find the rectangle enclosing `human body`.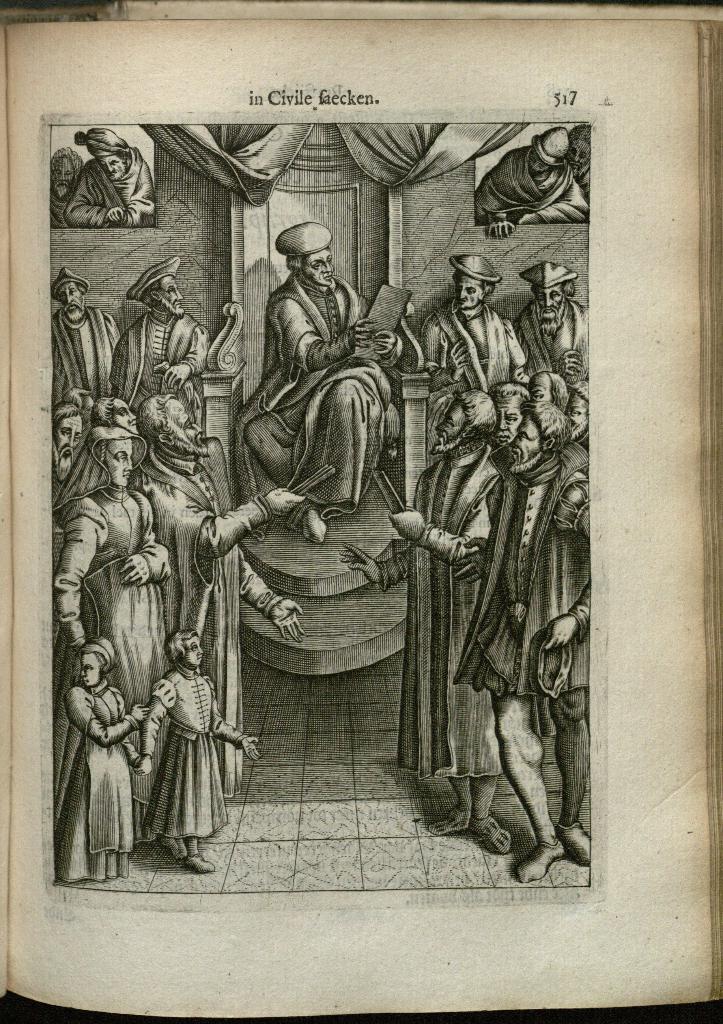
<region>235, 270, 398, 540</region>.
